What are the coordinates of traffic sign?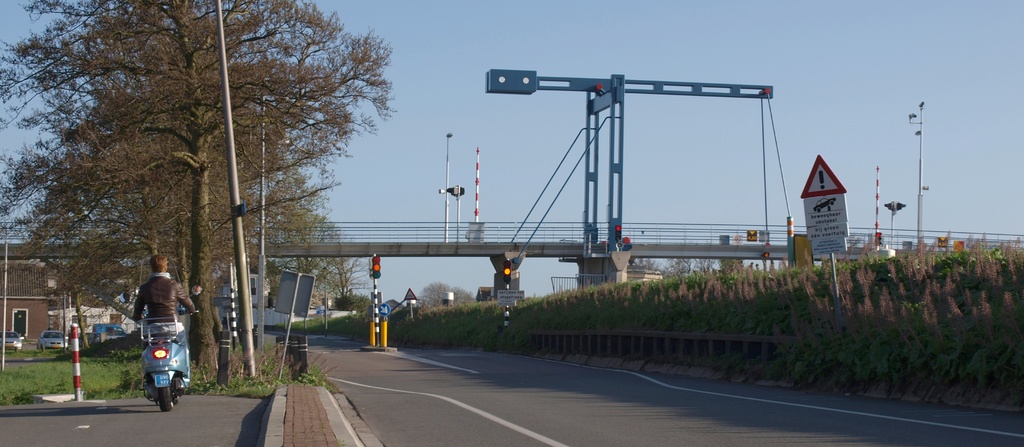
799,154,847,197.
